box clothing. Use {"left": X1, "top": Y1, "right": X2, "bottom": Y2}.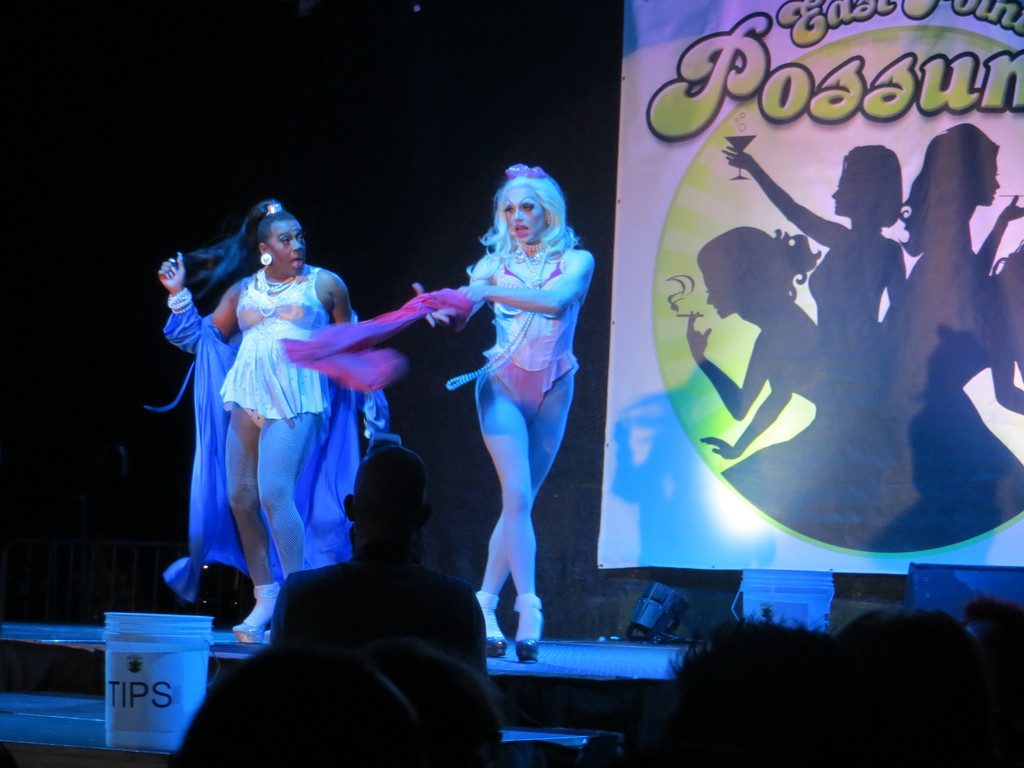
{"left": 480, "top": 254, "right": 575, "bottom": 424}.
